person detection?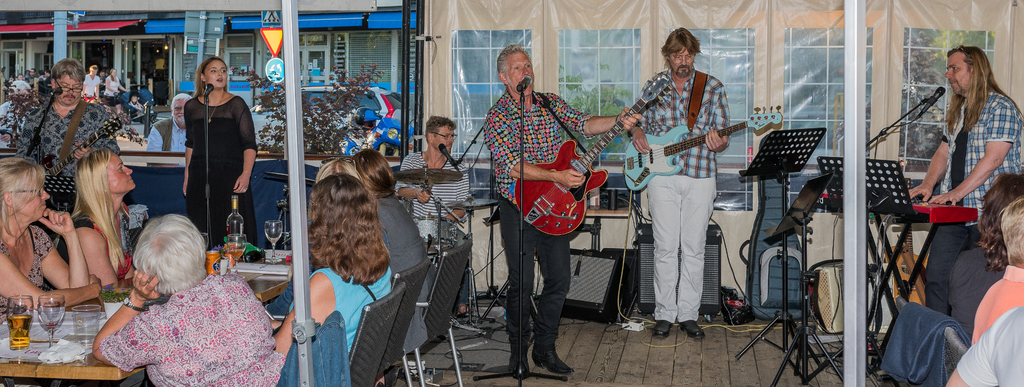
select_region(13, 72, 28, 100)
